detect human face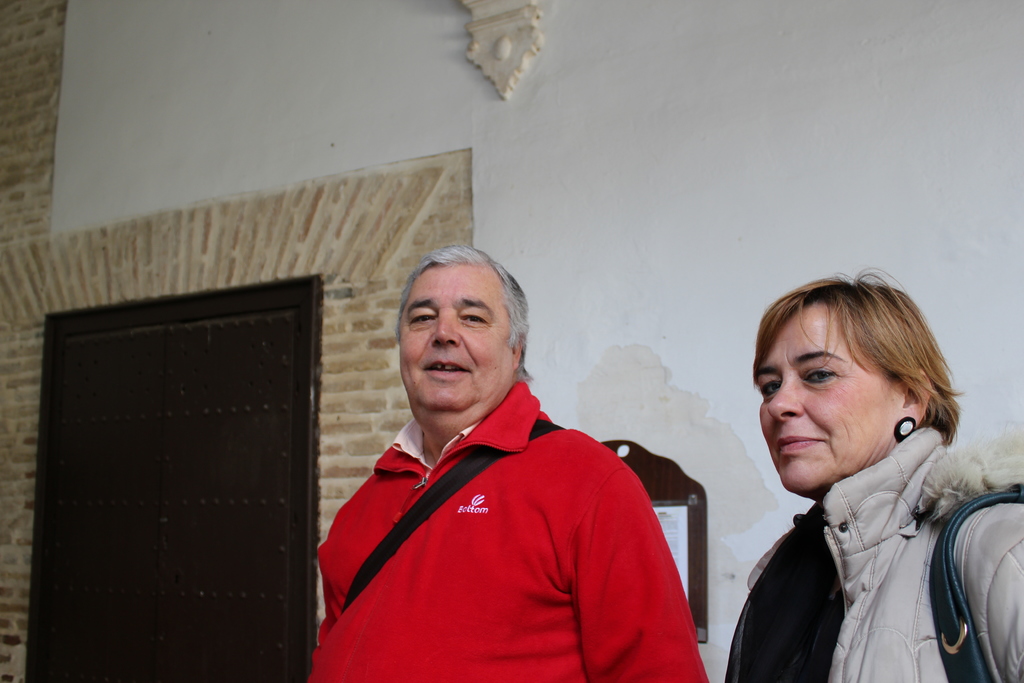
[x1=757, y1=320, x2=886, y2=495]
